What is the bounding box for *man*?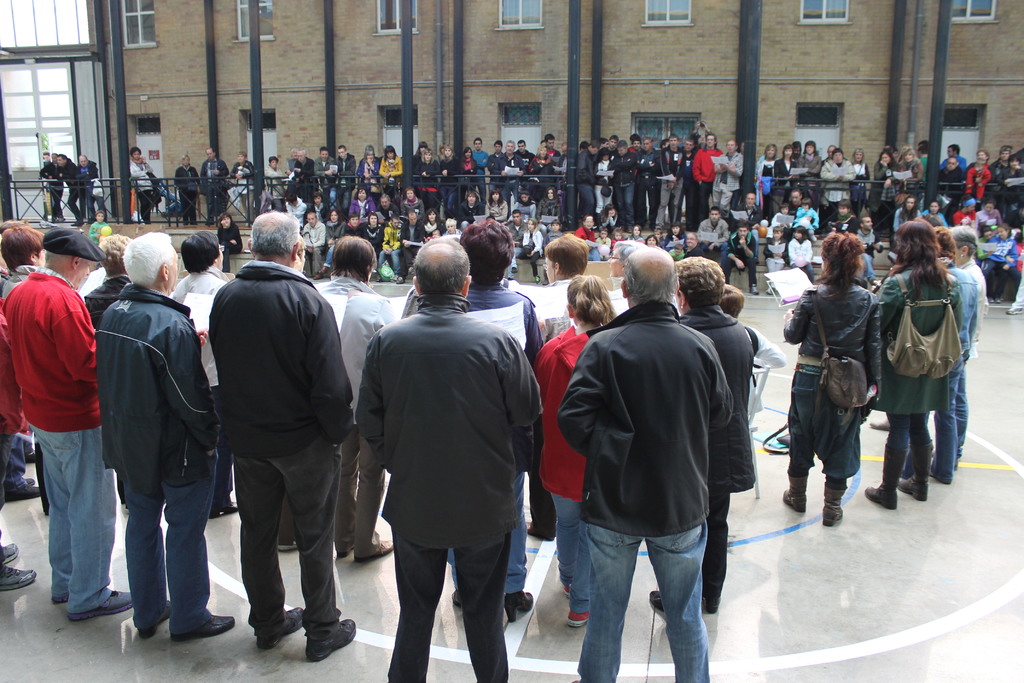
<box>722,225,755,286</box>.
